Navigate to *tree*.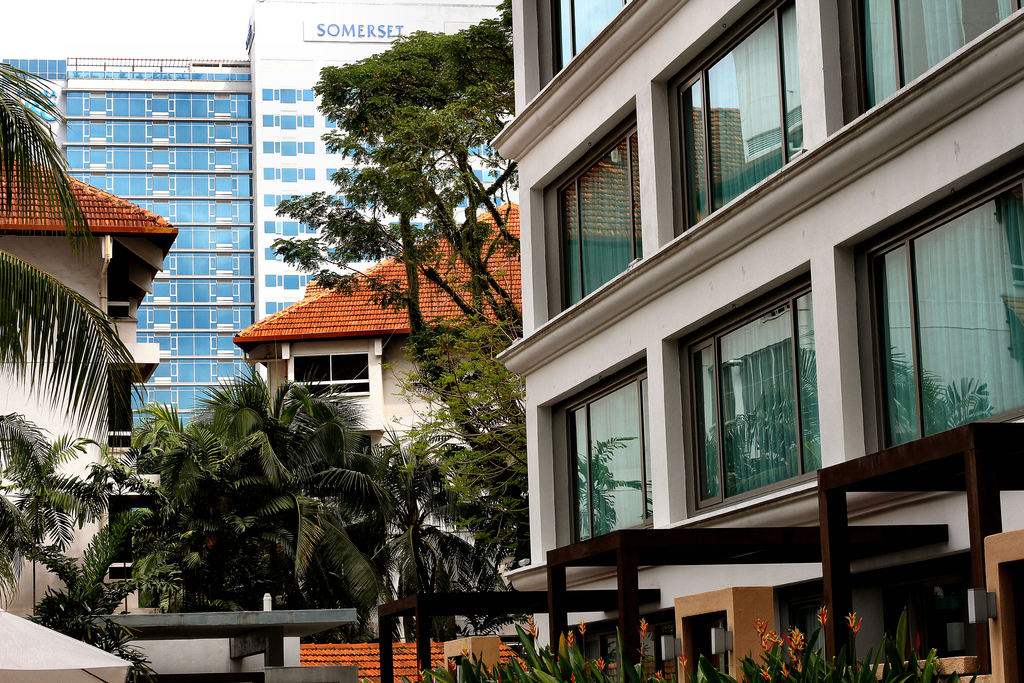
Navigation target: (left=0, top=405, right=163, bottom=682).
